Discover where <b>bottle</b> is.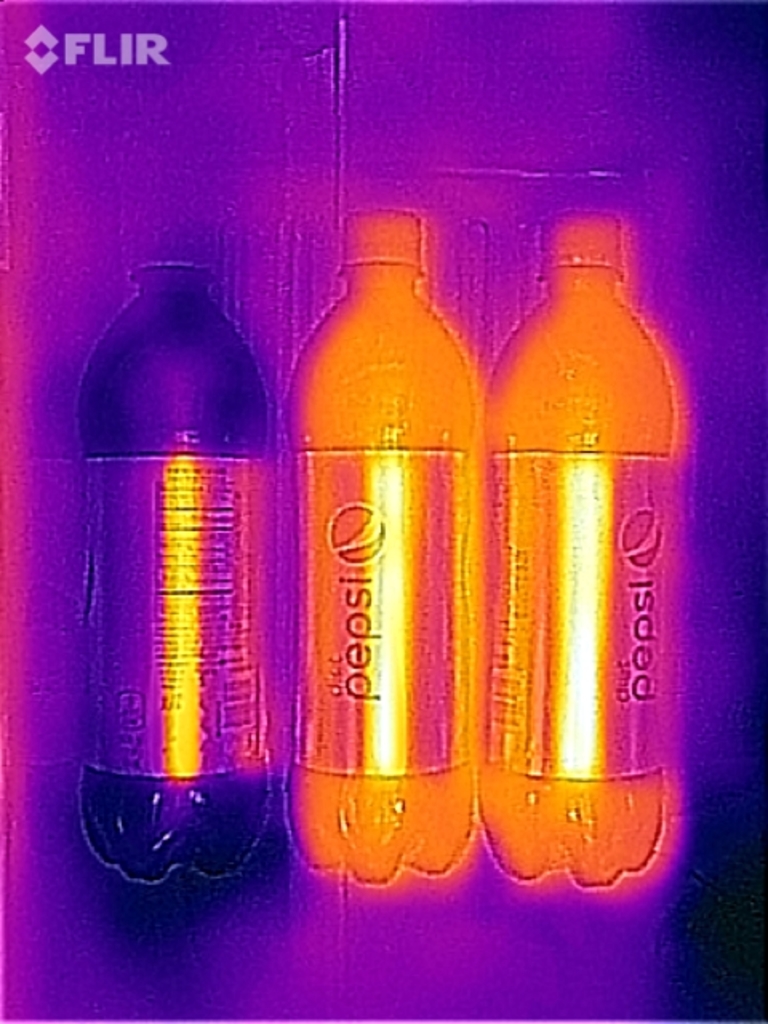
Discovered at bbox(82, 254, 277, 885).
